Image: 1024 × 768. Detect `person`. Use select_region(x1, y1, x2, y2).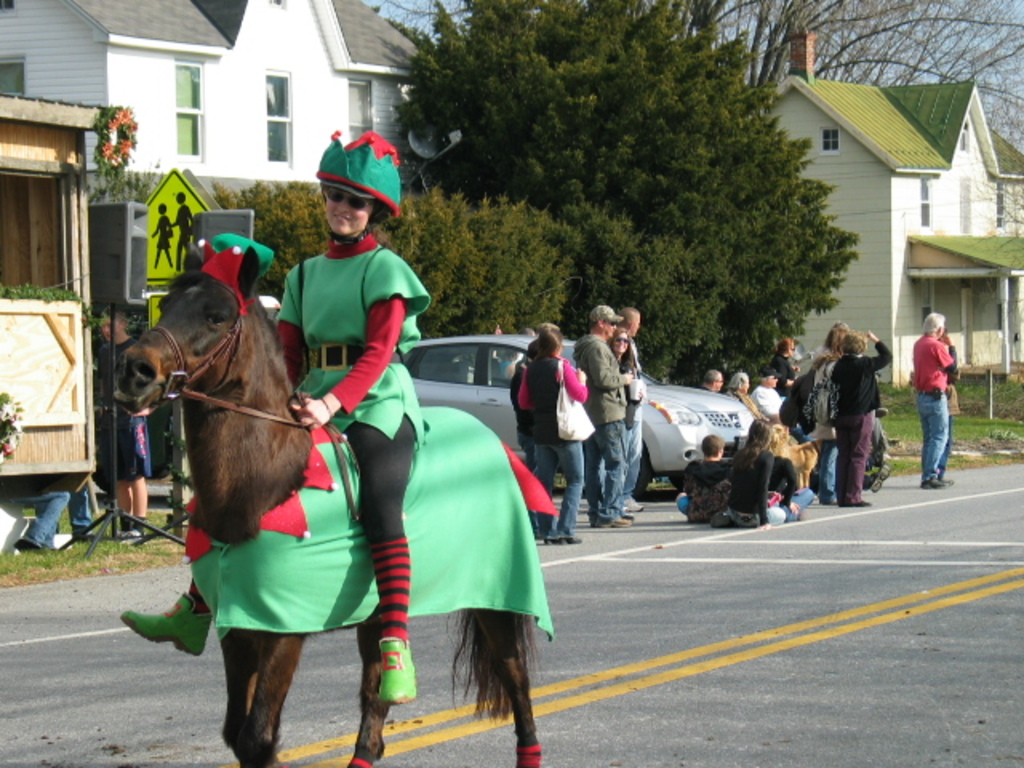
select_region(909, 312, 955, 490).
